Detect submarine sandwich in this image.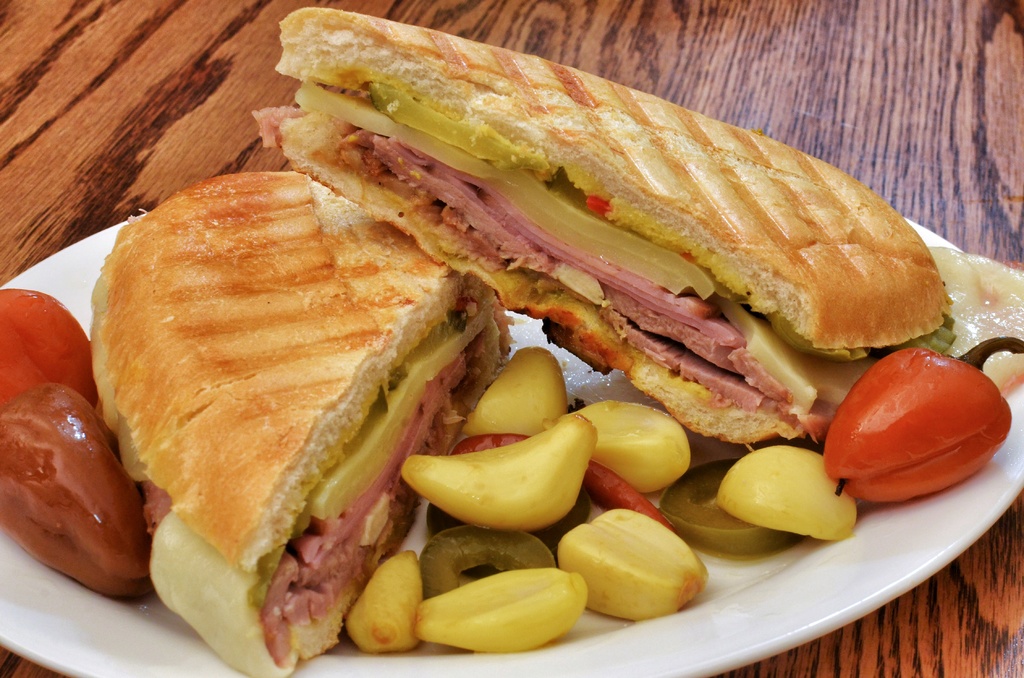
Detection: bbox=[297, 25, 906, 470].
